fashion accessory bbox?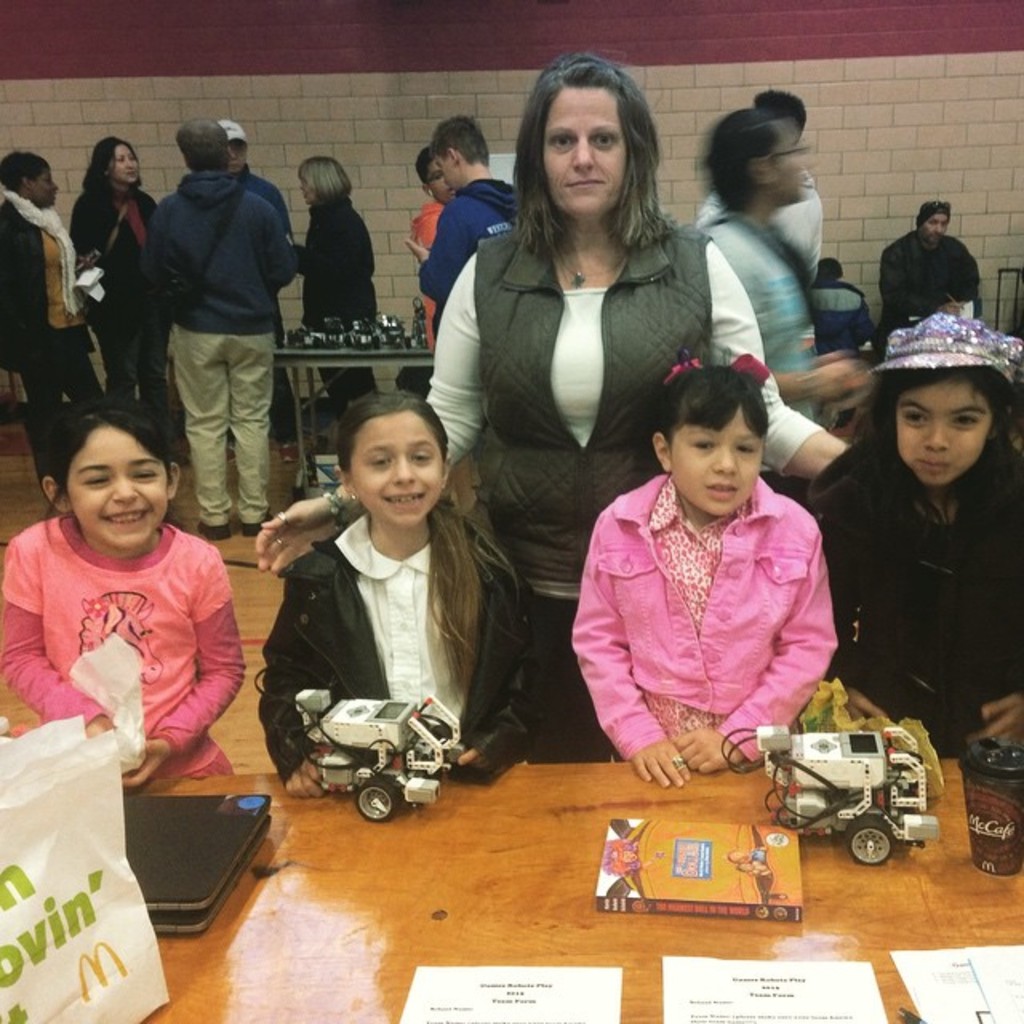
277, 533, 283, 547
